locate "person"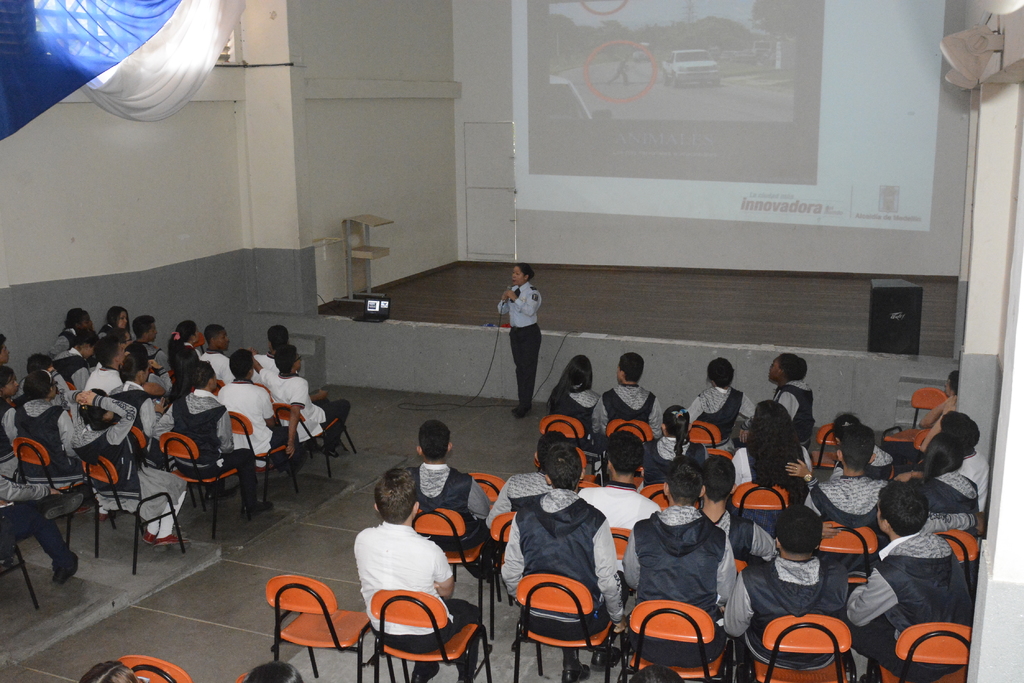
x1=580 y1=433 x2=657 y2=620
